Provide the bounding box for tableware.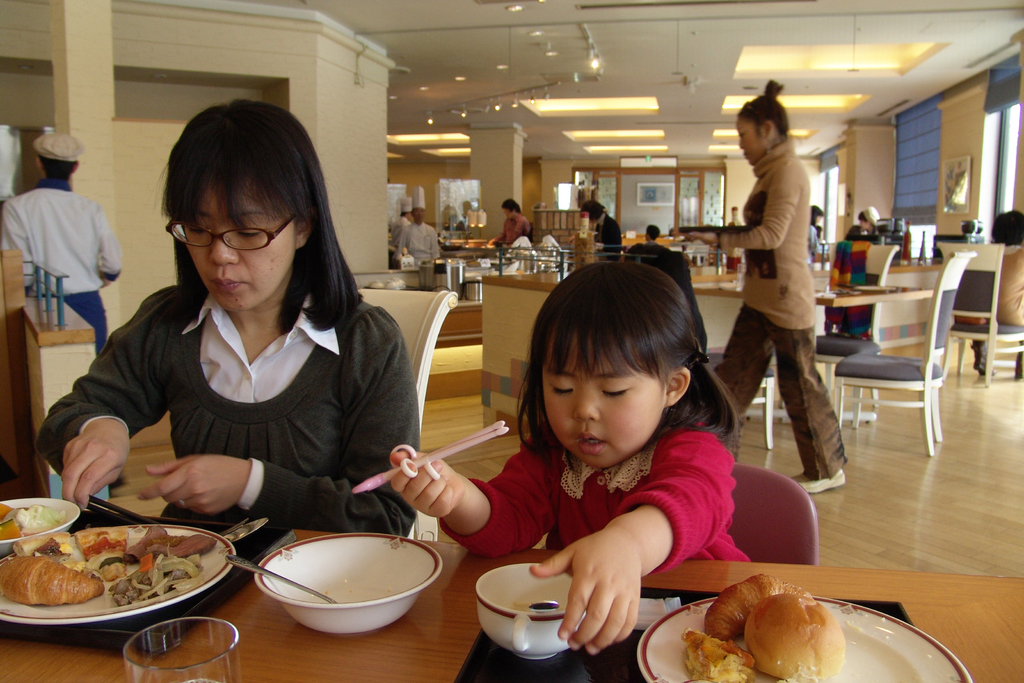
region(221, 556, 341, 609).
